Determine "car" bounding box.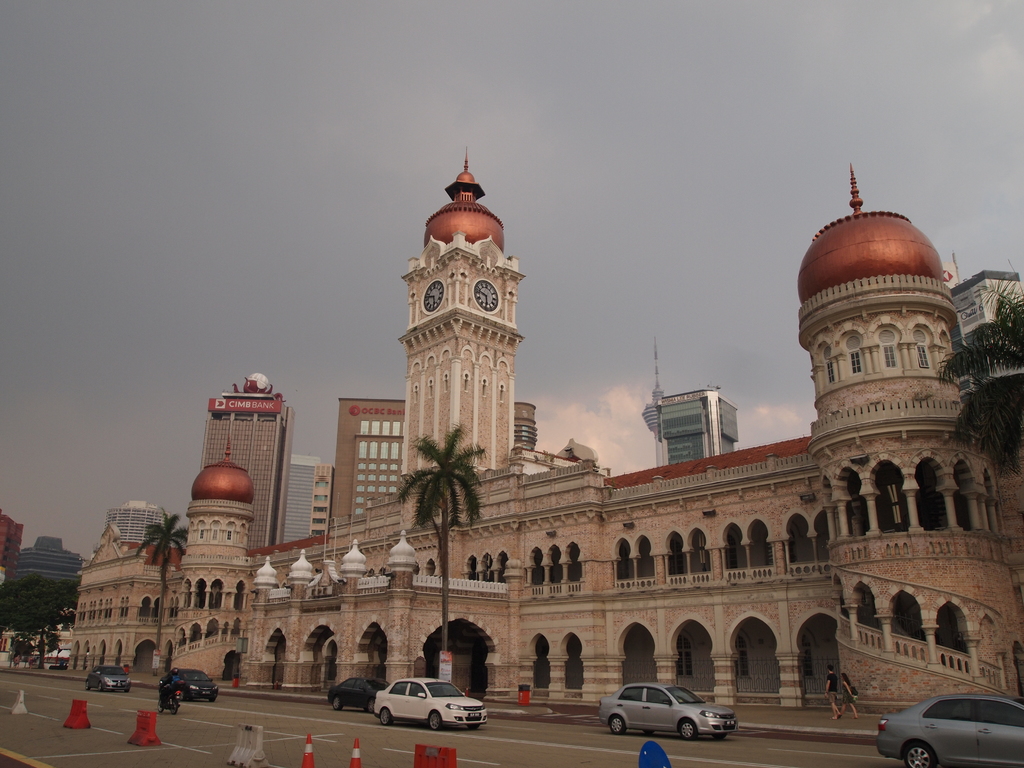
Determined: select_region(159, 674, 223, 701).
